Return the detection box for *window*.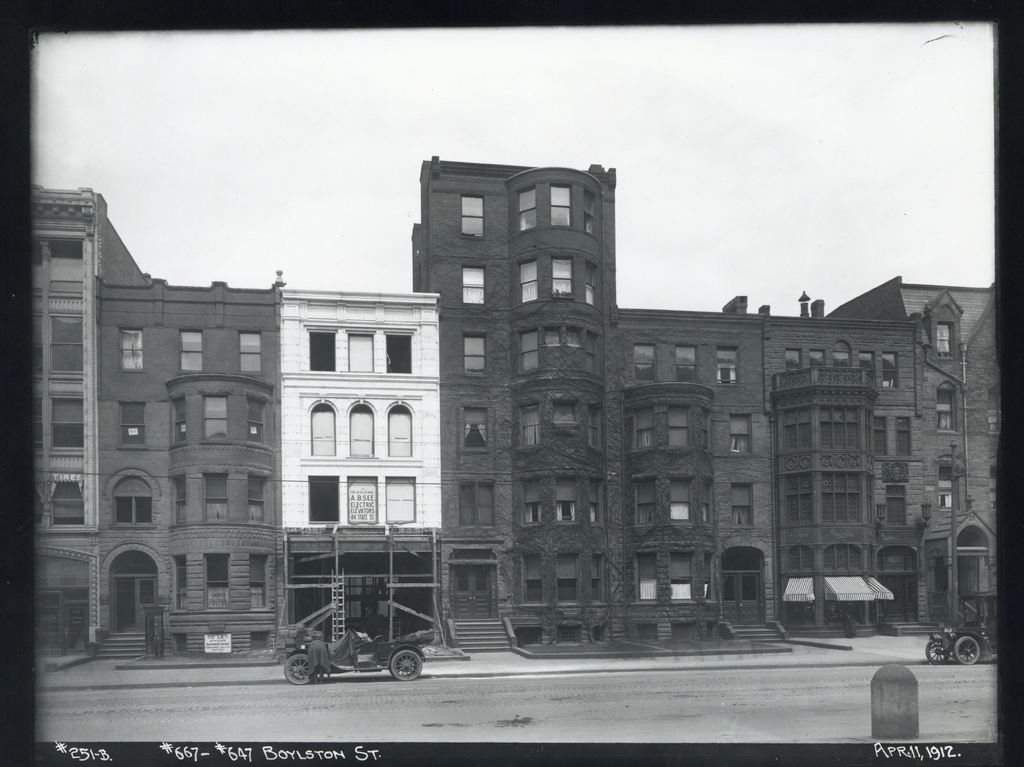
(left=119, top=401, right=145, bottom=447).
